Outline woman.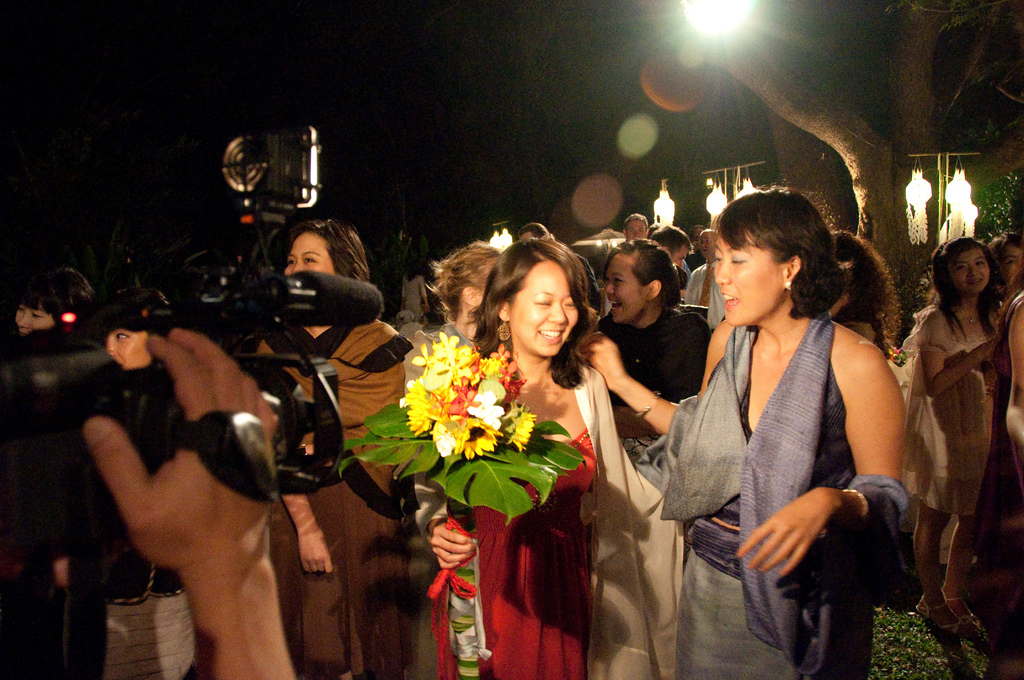
Outline: 577,238,714,679.
